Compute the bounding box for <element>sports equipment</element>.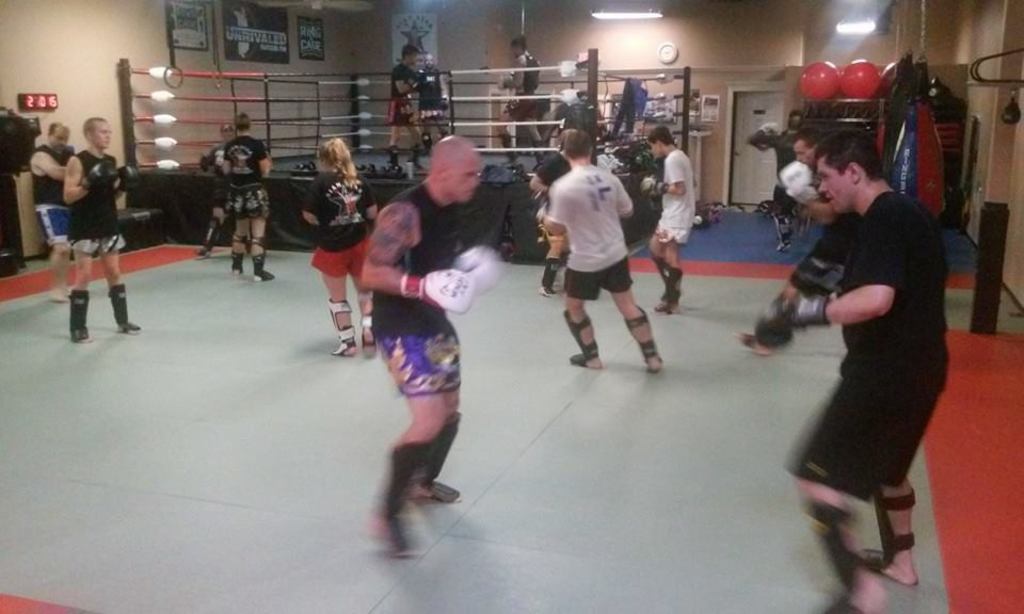
(561, 308, 602, 366).
